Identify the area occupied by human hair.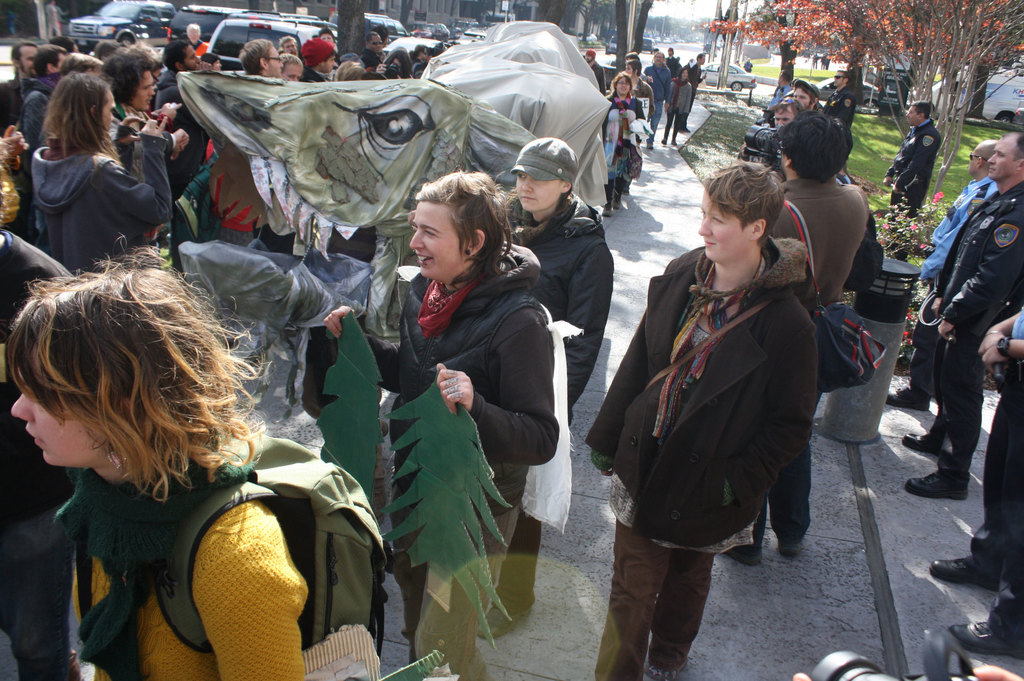
Area: <bbox>33, 37, 68, 82</bbox>.
